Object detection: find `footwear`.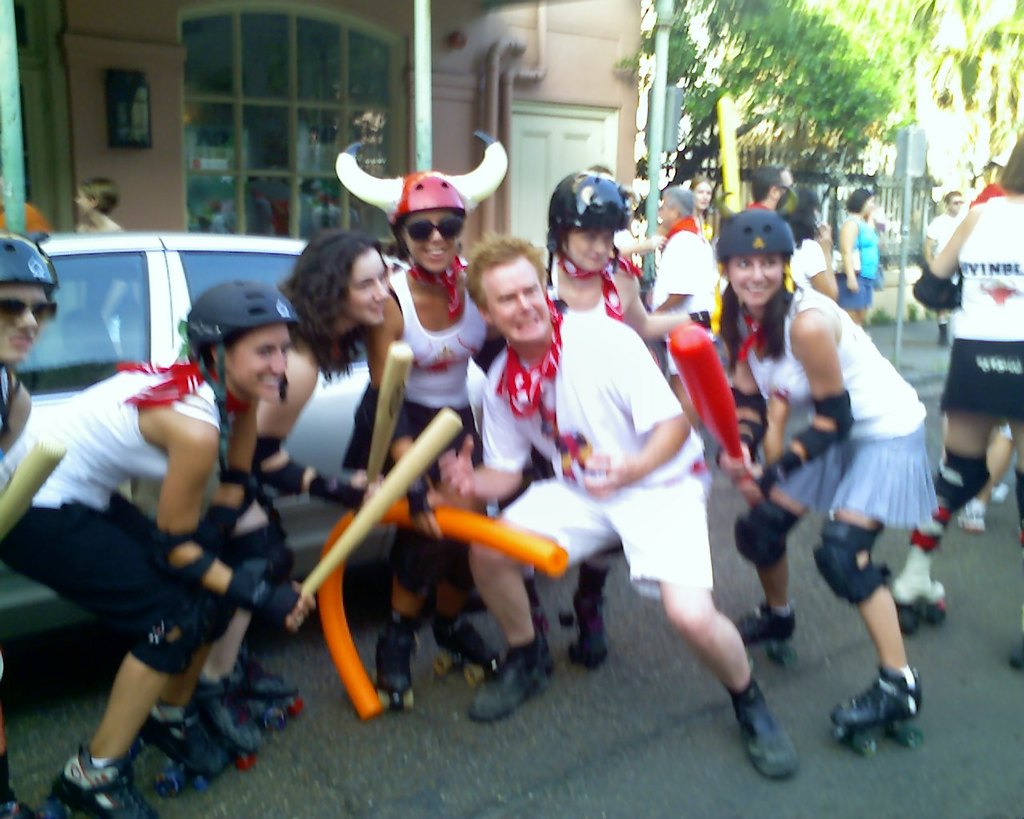
833:669:926:732.
